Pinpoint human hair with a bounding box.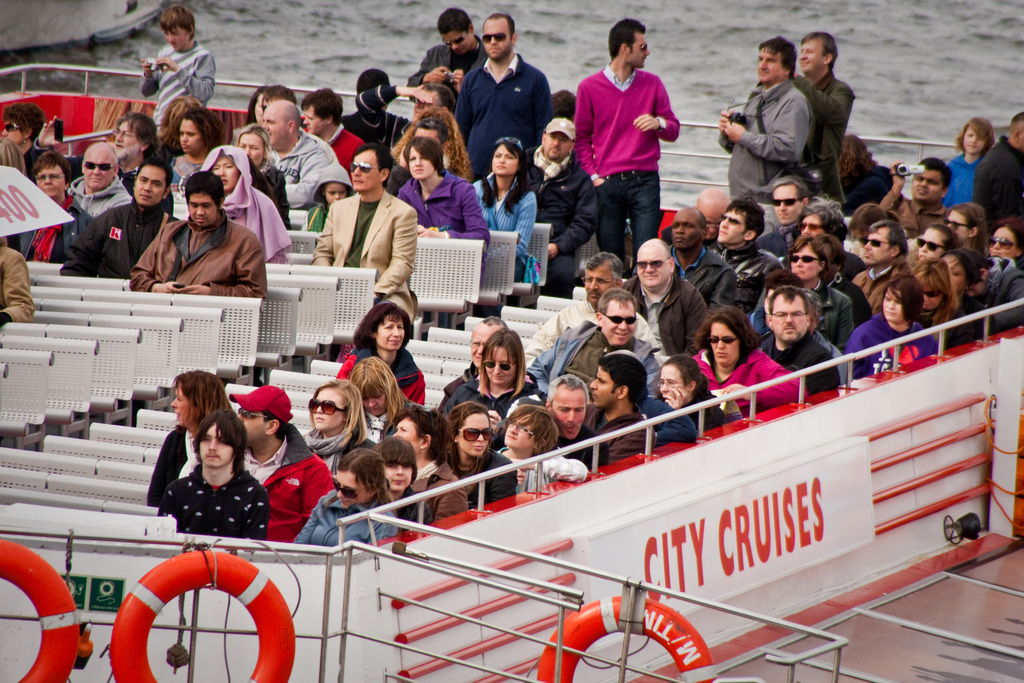
x1=486, y1=12, x2=518, y2=45.
